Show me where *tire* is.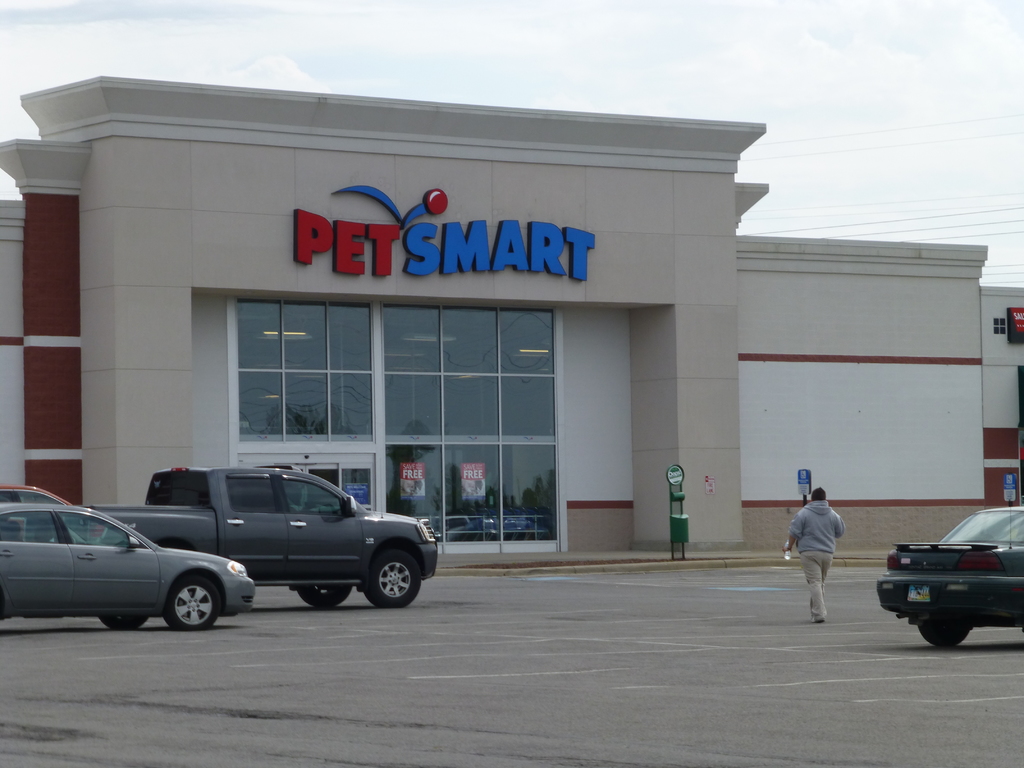
*tire* is at left=168, top=577, right=227, bottom=636.
